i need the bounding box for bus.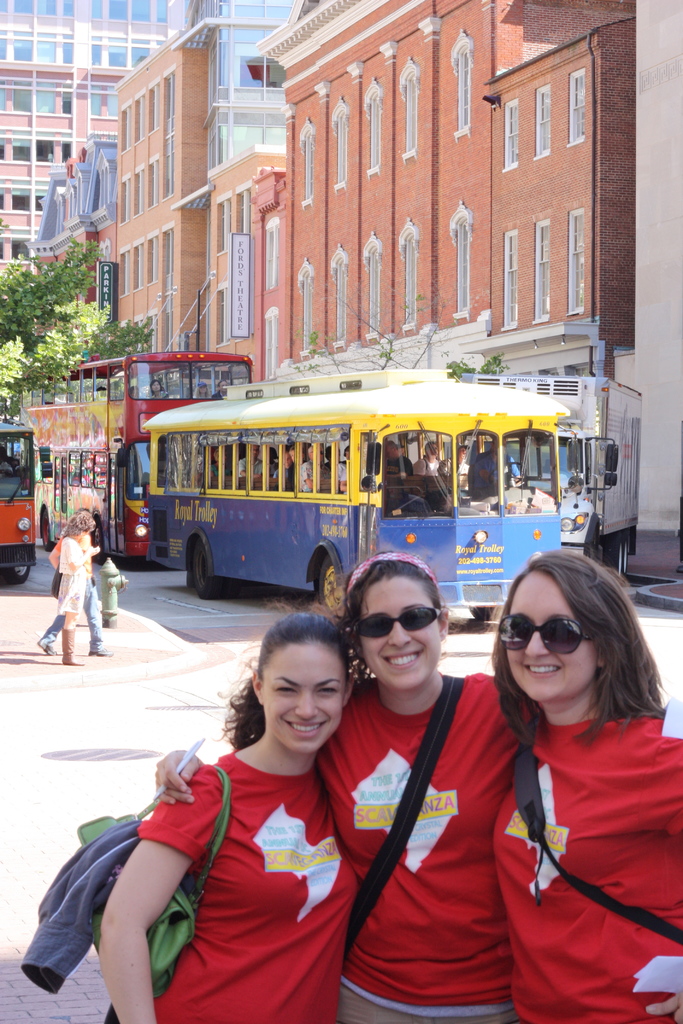
Here it is: left=1, top=422, right=36, bottom=583.
